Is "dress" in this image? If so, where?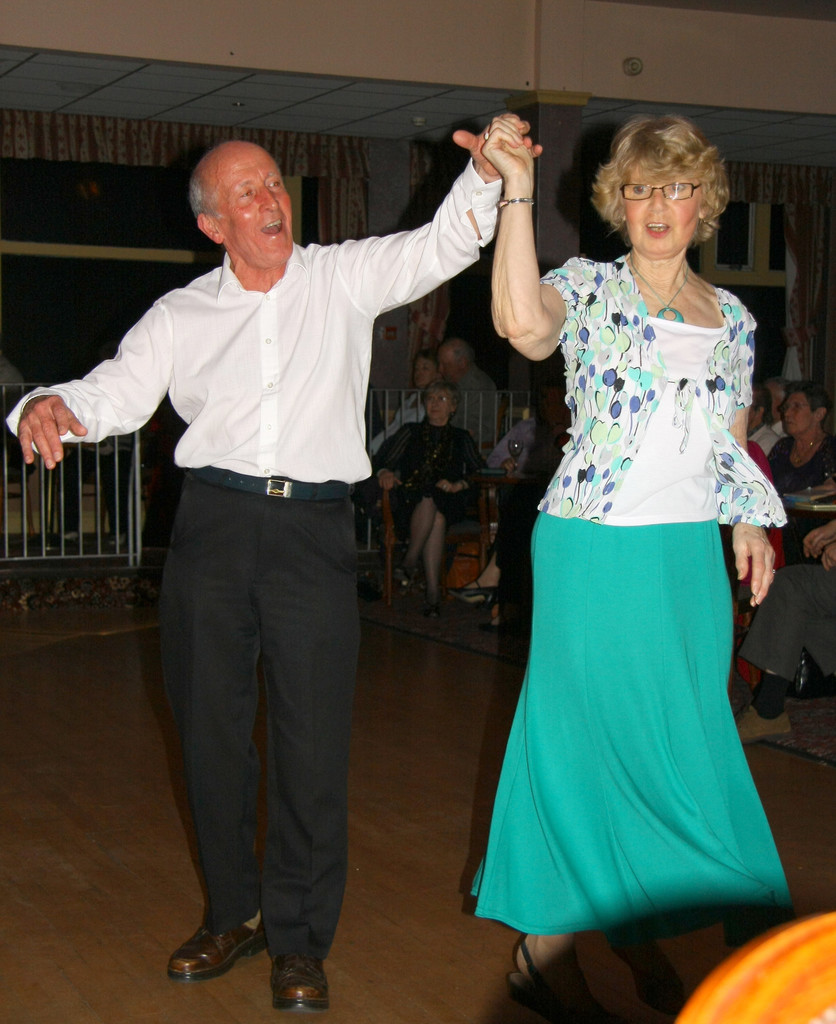
Yes, at box(458, 244, 792, 929).
